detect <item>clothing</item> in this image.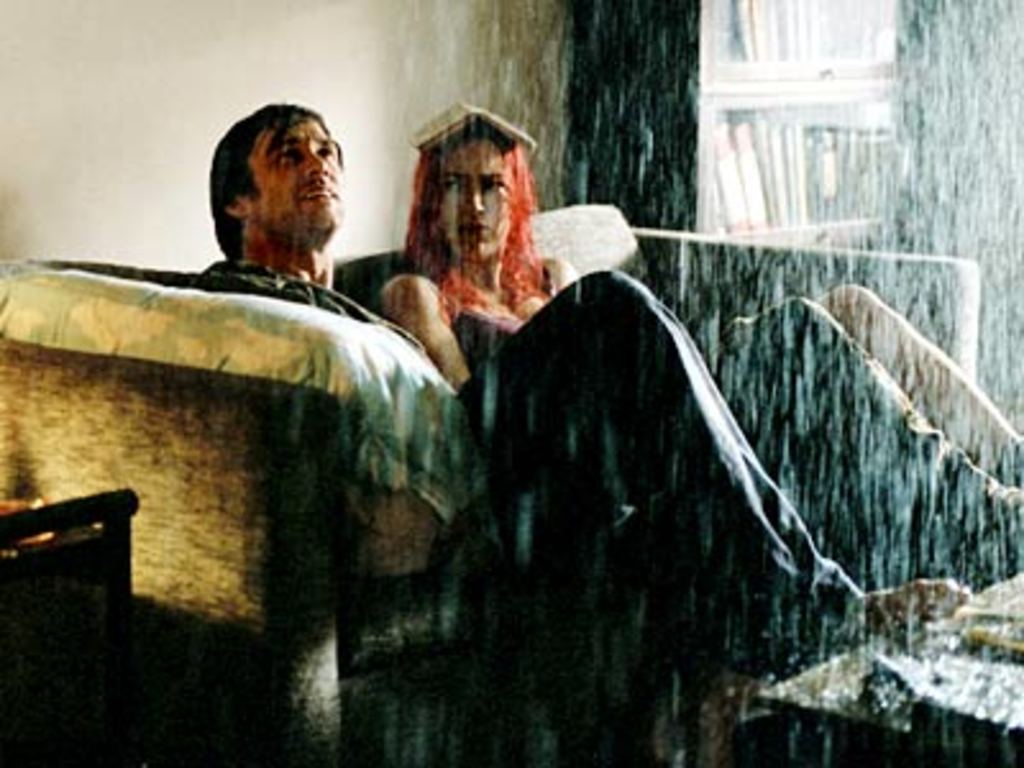
Detection: (left=200, top=259, right=860, bottom=660).
